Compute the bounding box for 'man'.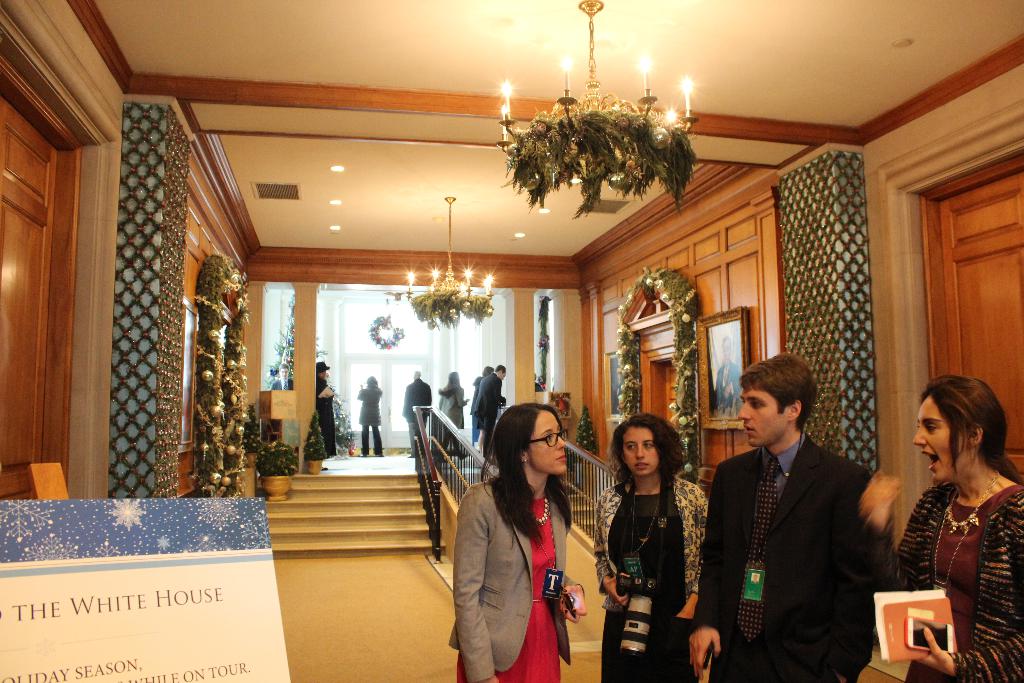
bbox=(403, 370, 432, 455).
